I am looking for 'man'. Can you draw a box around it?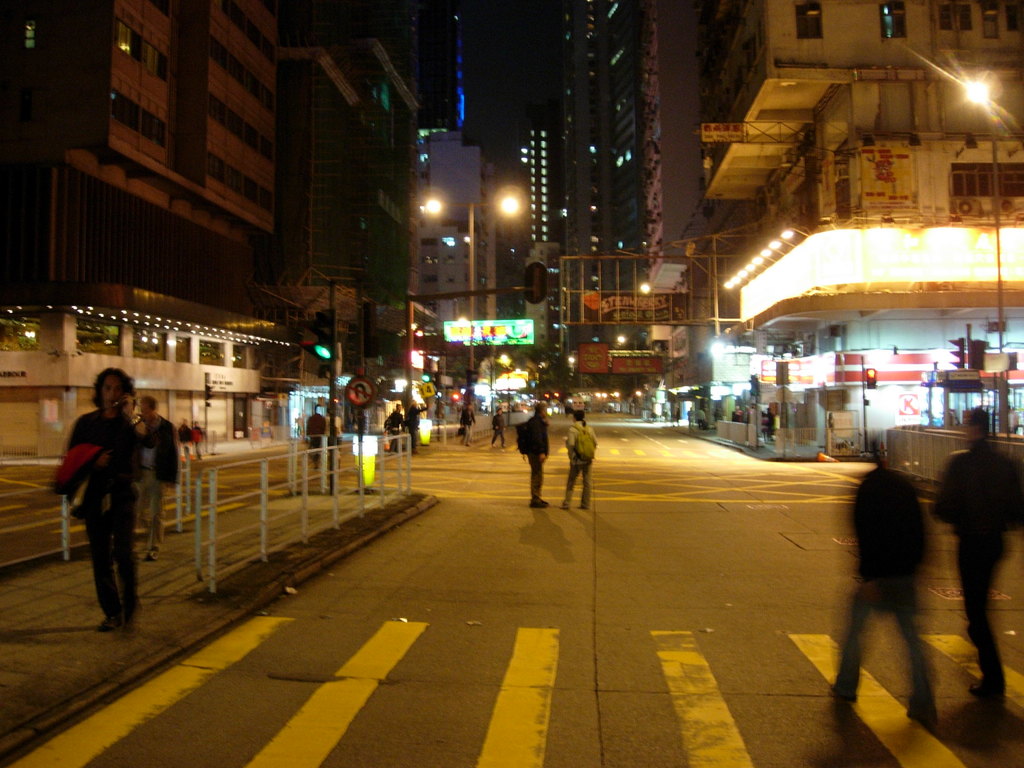
Sure, the bounding box is region(488, 409, 507, 446).
